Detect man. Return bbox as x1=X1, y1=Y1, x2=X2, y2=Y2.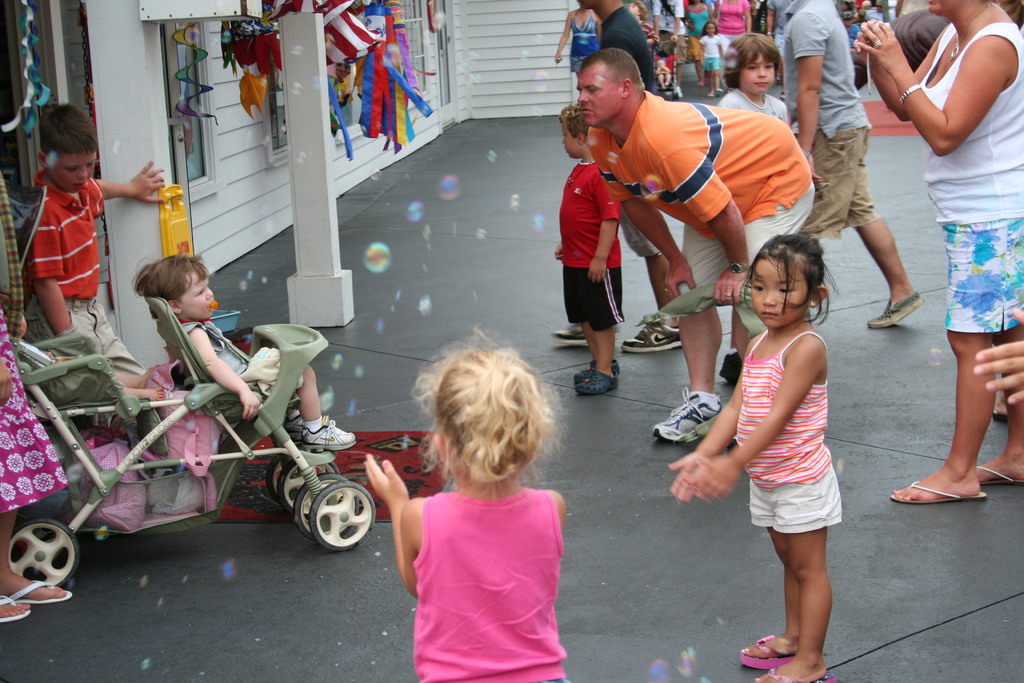
x1=572, y1=49, x2=807, y2=443.
